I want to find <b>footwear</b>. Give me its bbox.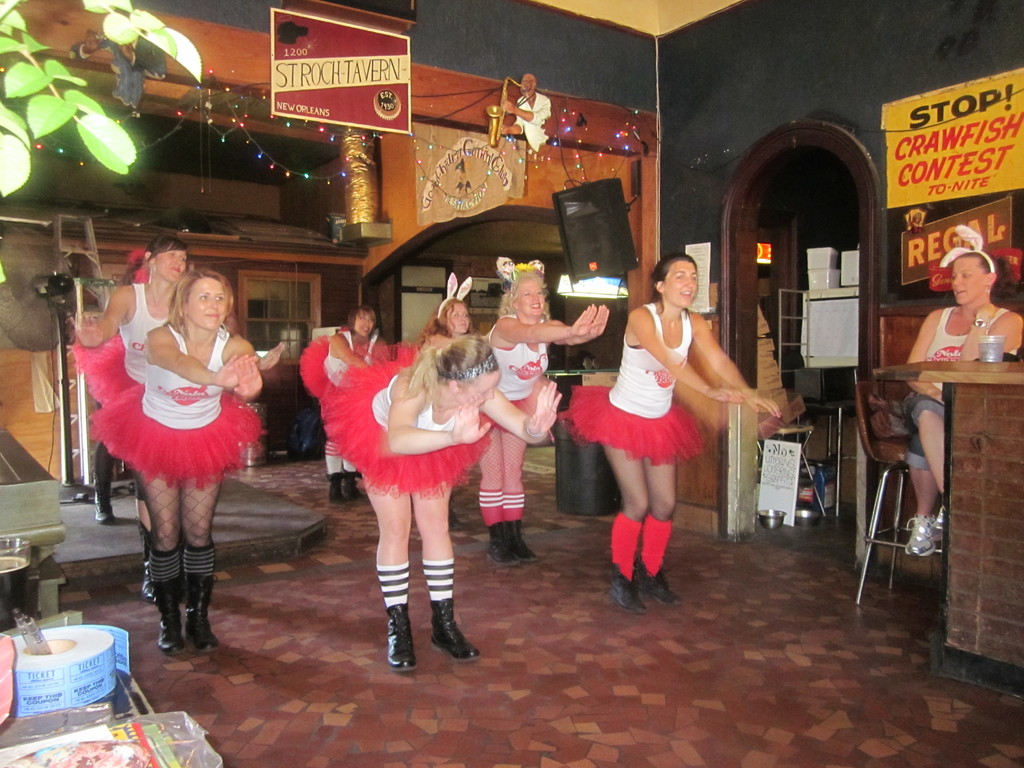
[x1=147, y1=553, x2=154, y2=603].
